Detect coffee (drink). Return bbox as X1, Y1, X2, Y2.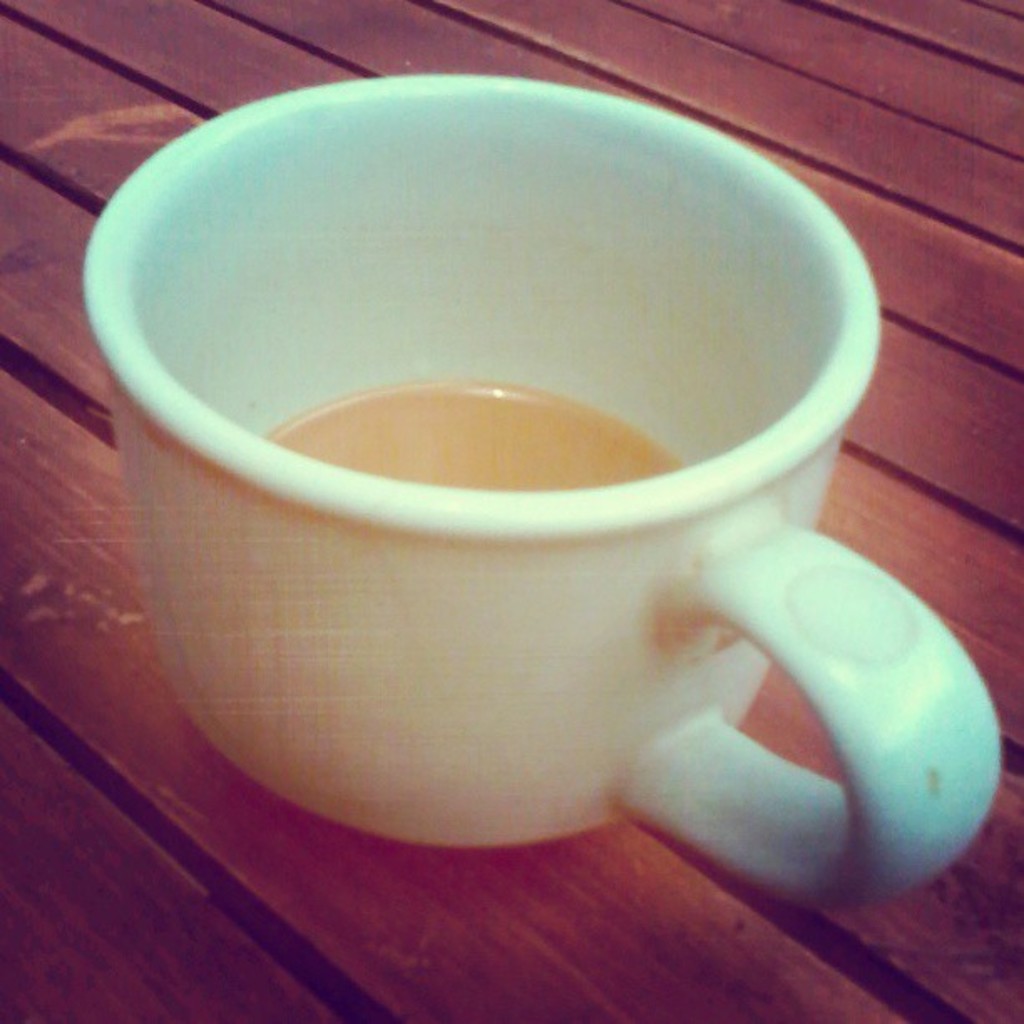
248, 380, 686, 505.
